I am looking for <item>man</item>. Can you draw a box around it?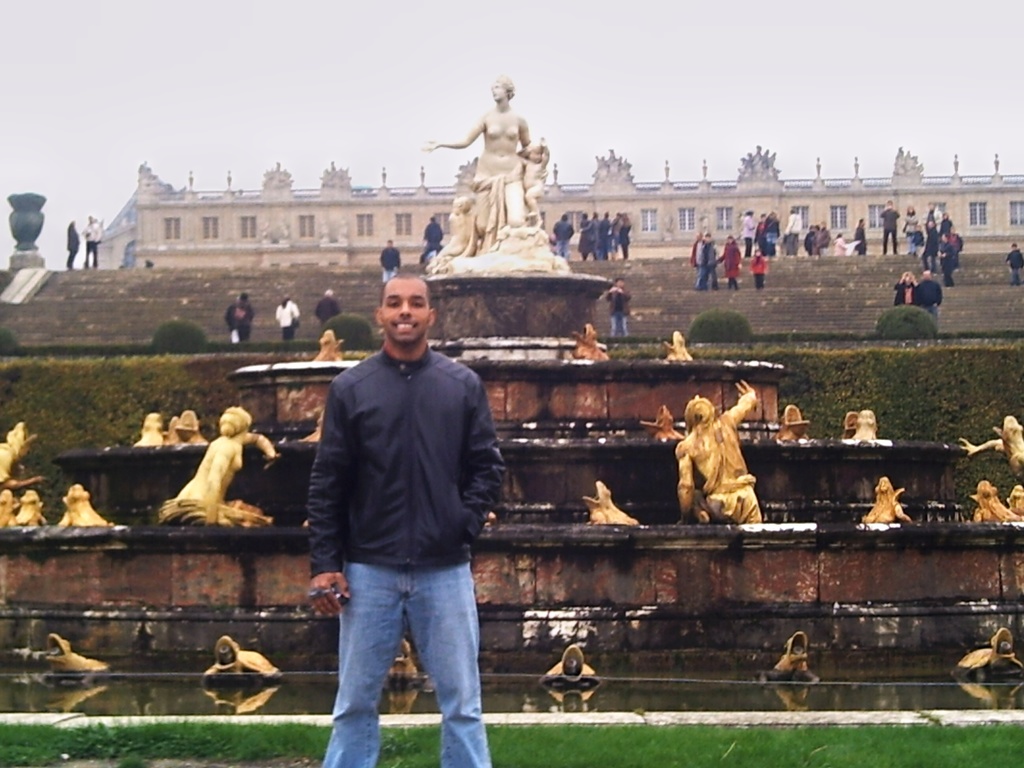
Sure, the bounding box is pyautogui.locateOnScreen(918, 266, 943, 324).
